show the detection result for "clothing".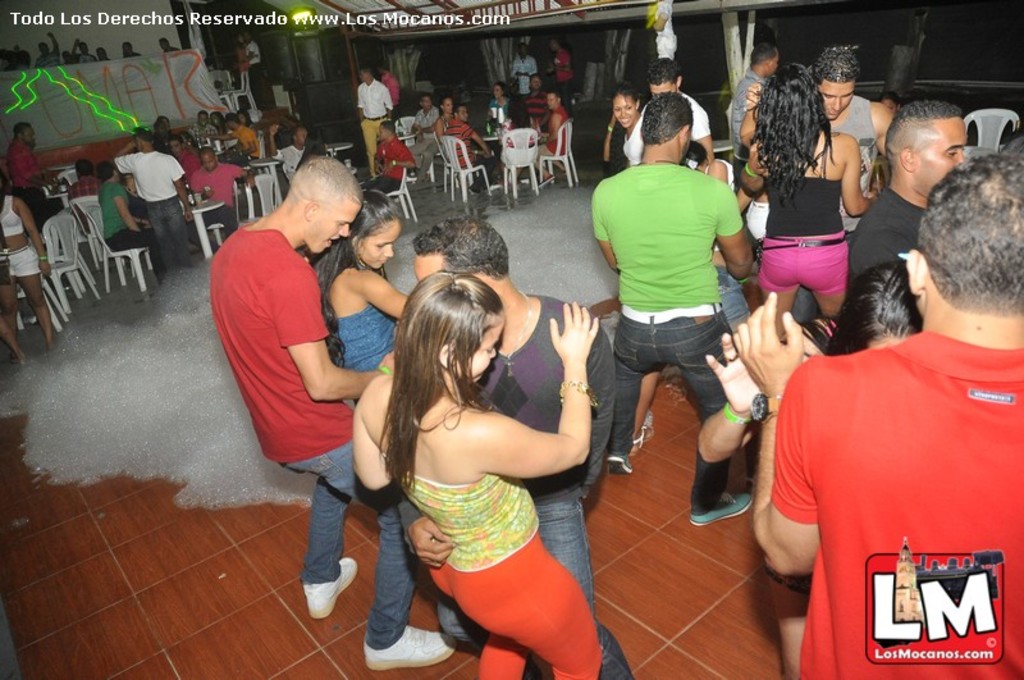
411,113,444,156.
